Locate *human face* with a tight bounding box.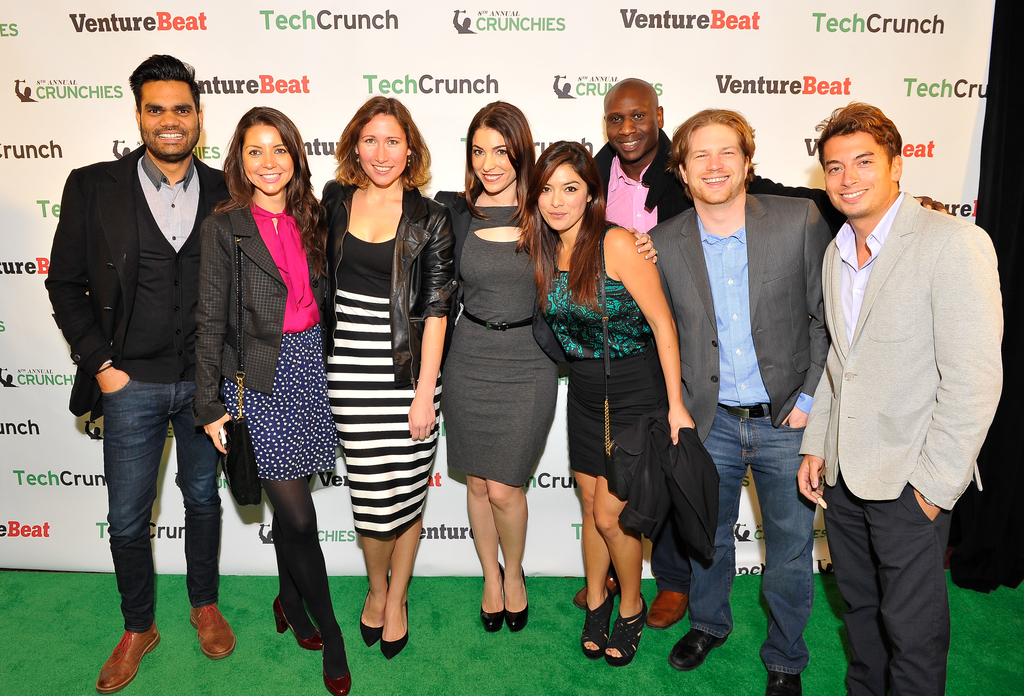
{"left": 820, "top": 131, "right": 892, "bottom": 214}.
